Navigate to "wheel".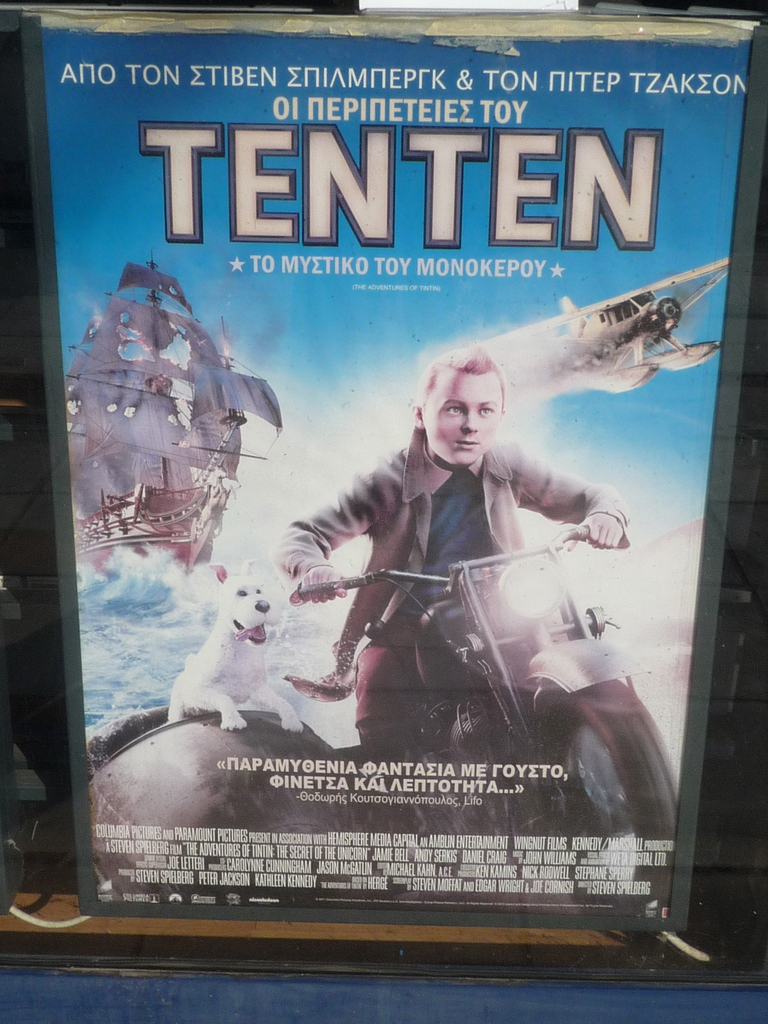
Navigation target: 524, 676, 680, 935.
